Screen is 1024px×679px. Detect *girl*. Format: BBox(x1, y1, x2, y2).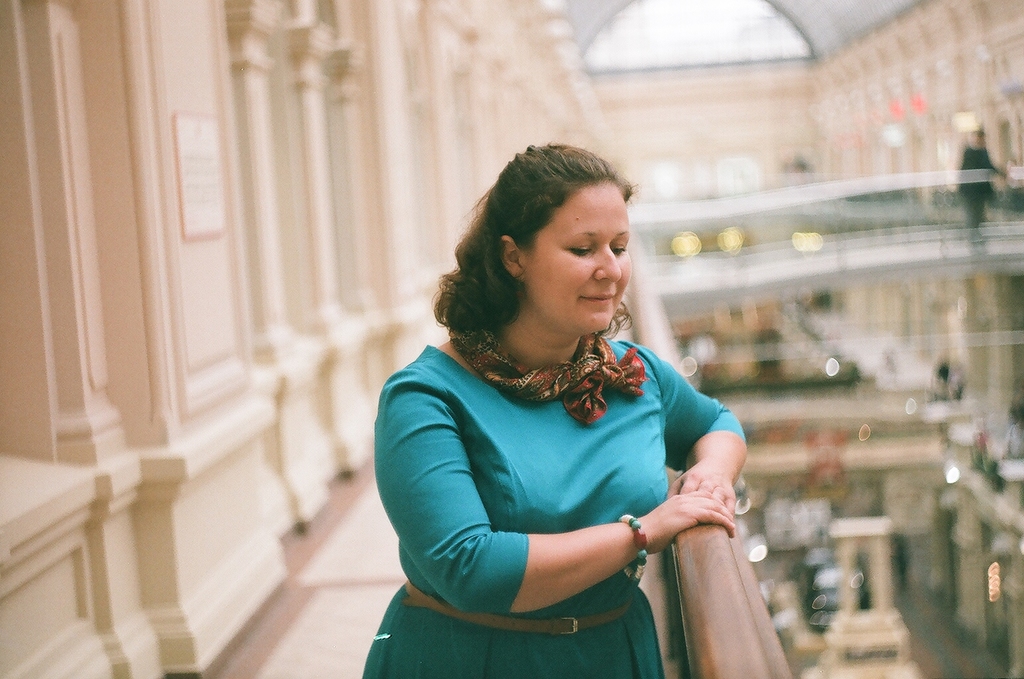
BBox(362, 140, 747, 678).
